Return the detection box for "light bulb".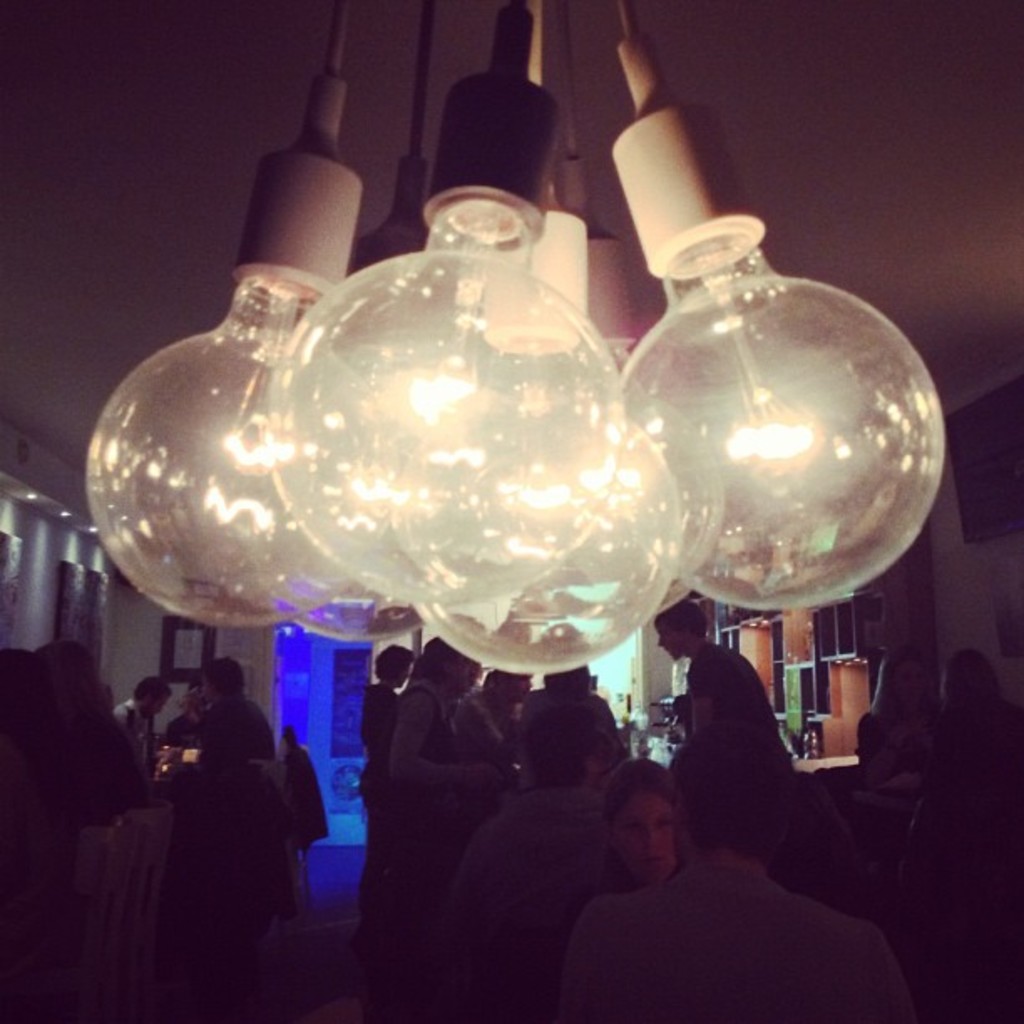
x1=574, y1=154, x2=679, y2=579.
